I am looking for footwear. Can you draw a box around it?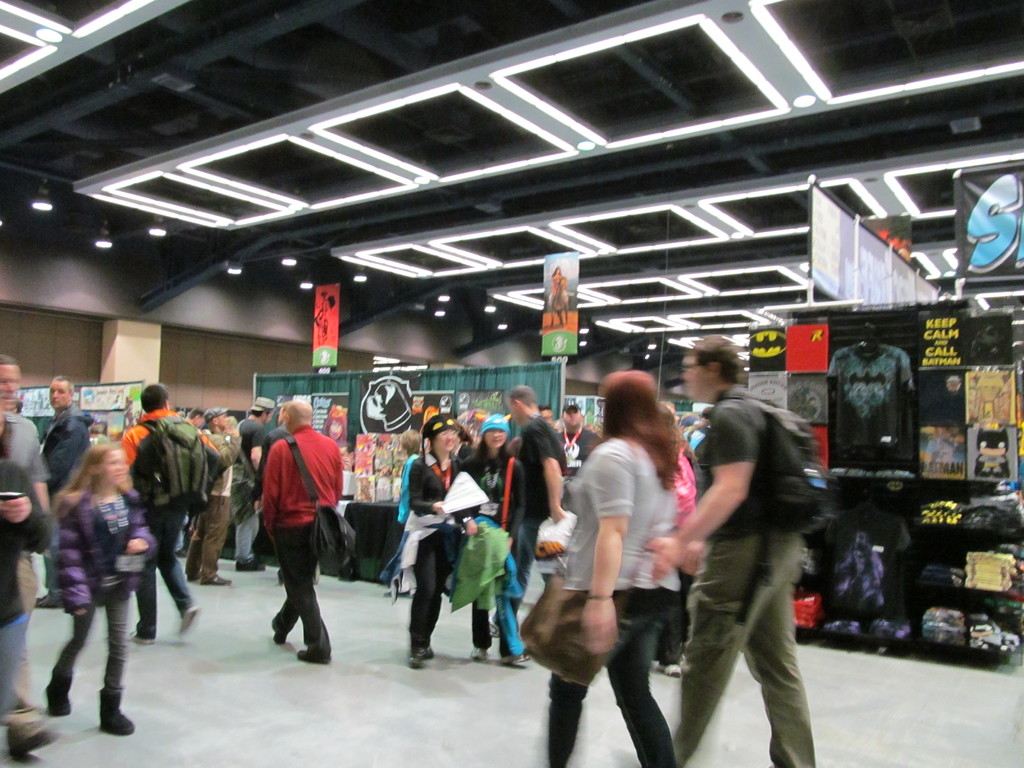
Sure, the bounding box is pyautogui.locateOnScreen(464, 641, 484, 664).
